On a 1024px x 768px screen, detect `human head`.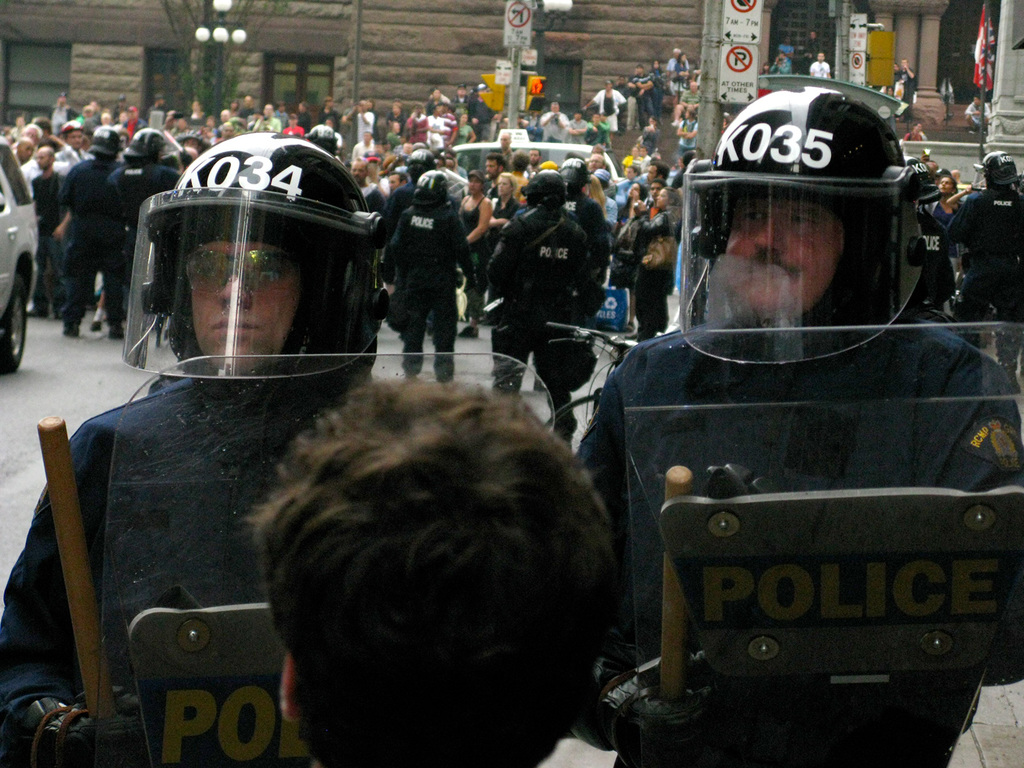
[x1=648, y1=180, x2=666, y2=198].
